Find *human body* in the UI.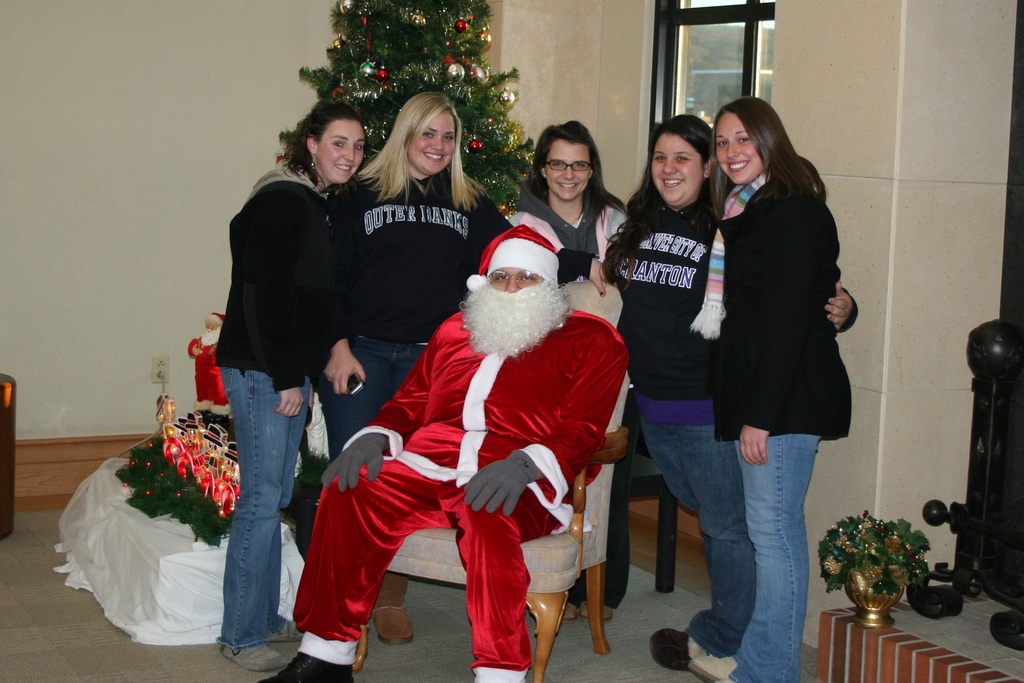
UI element at detection(316, 77, 610, 643).
